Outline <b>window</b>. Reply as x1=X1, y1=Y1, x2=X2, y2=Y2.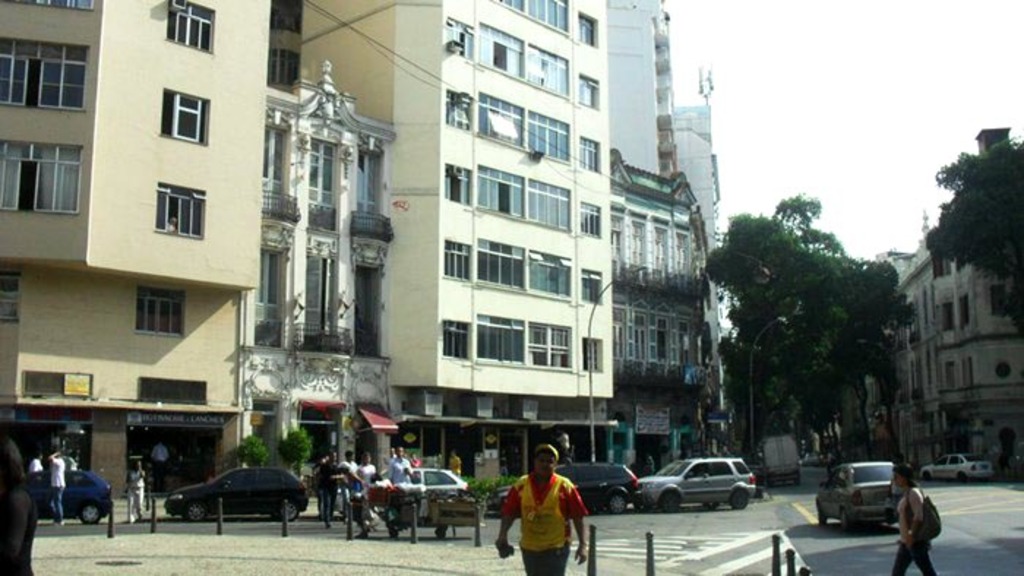
x1=259, y1=110, x2=293, y2=212.
